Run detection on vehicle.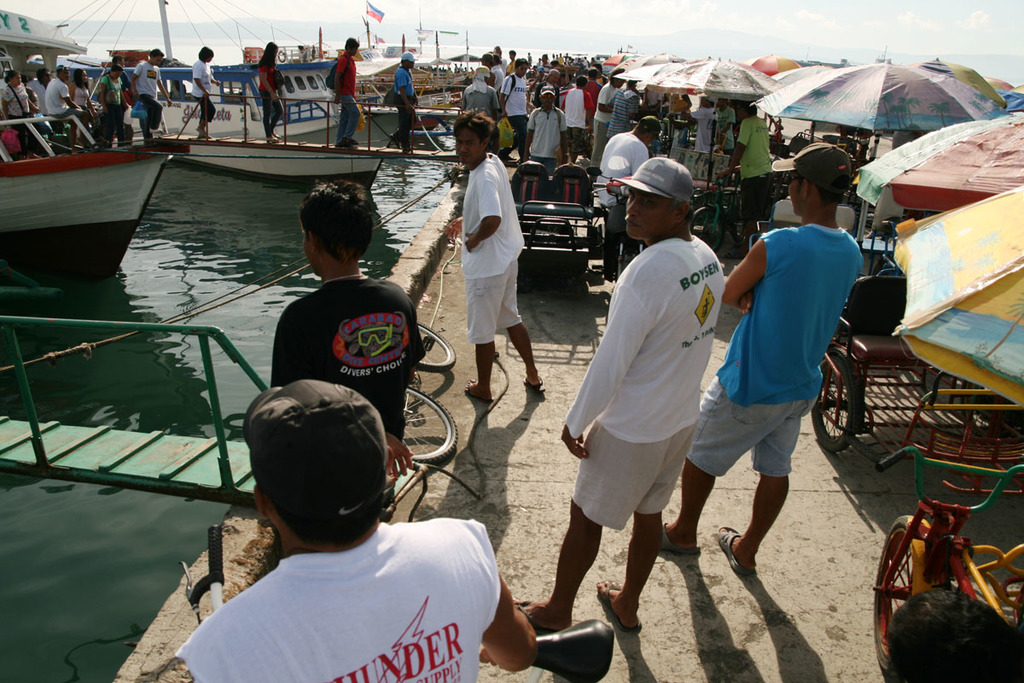
Result: (0, 119, 191, 276).
